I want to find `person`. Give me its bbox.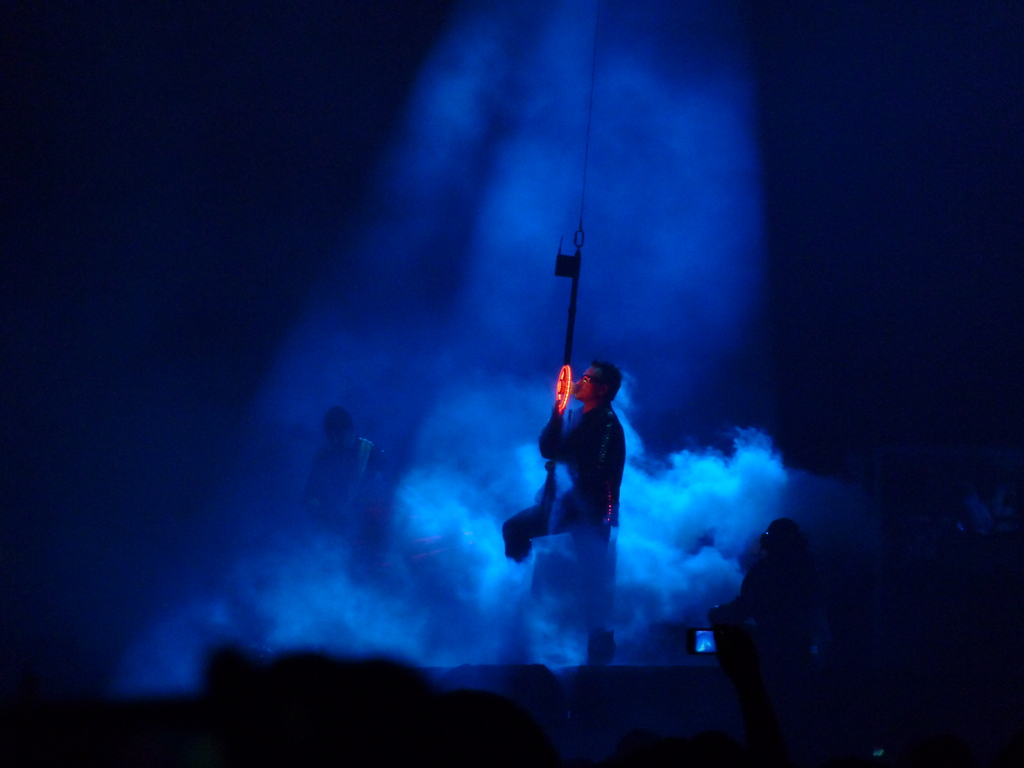
298/408/391/519.
